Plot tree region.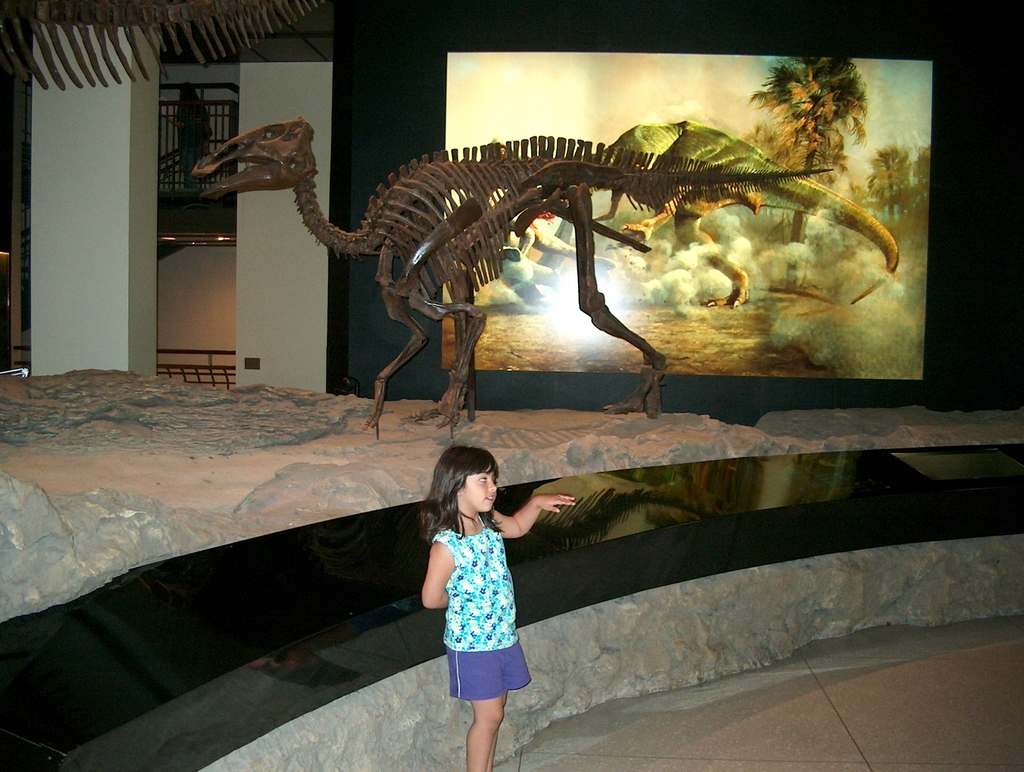
Plotted at {"left": 747, "top": 56, "right": 863, "bottom": 293}.
